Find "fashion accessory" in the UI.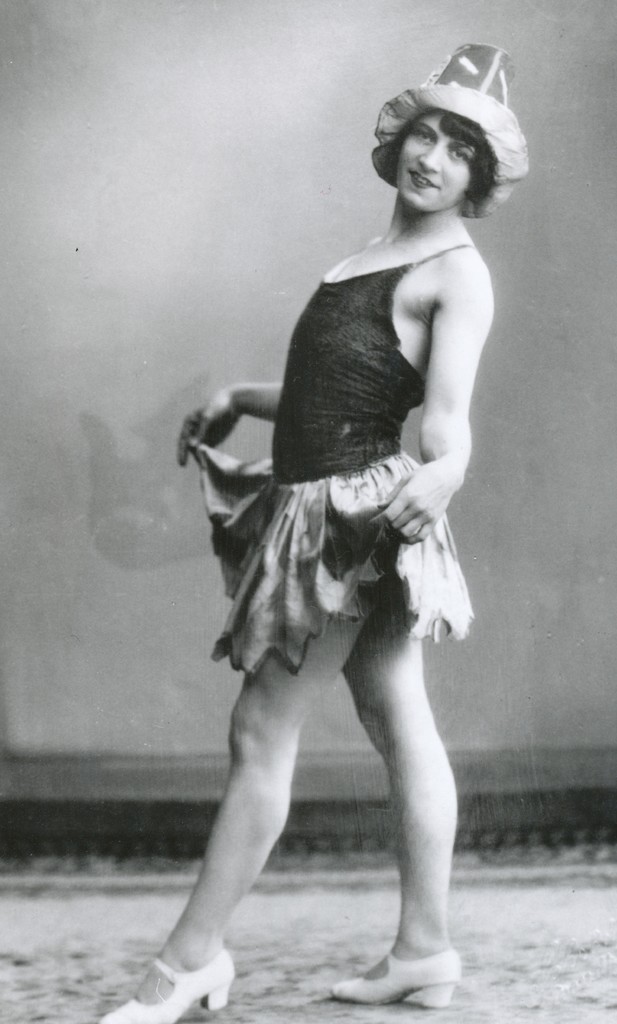
UI element at <bbox>369, 36, 534, 225</bbox>.
